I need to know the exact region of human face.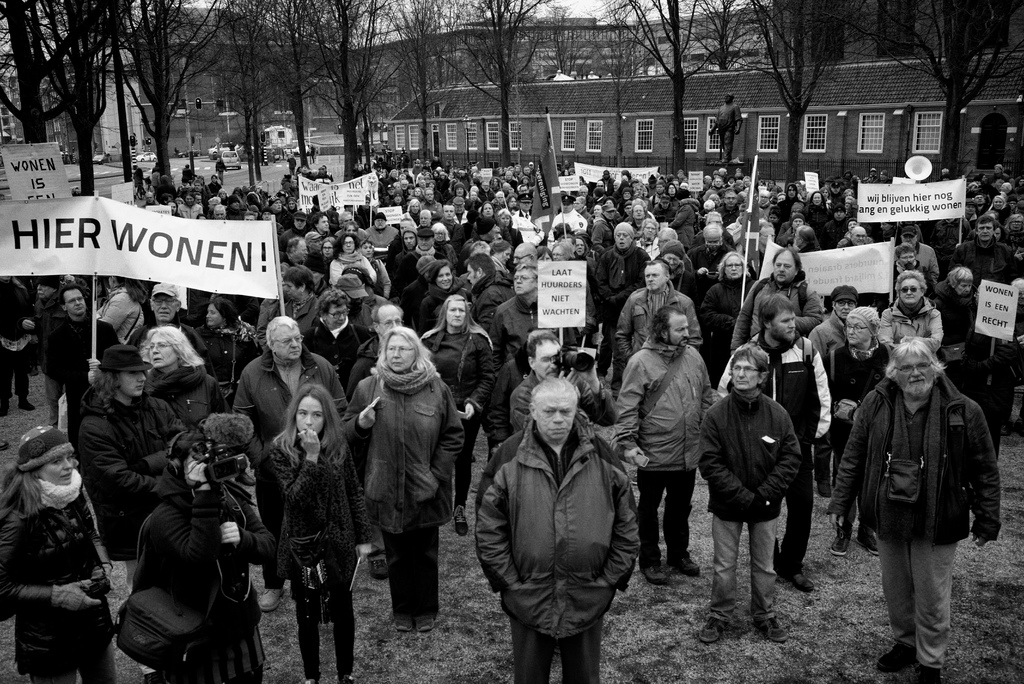
Region: box=[573, 198, 581, 209].
